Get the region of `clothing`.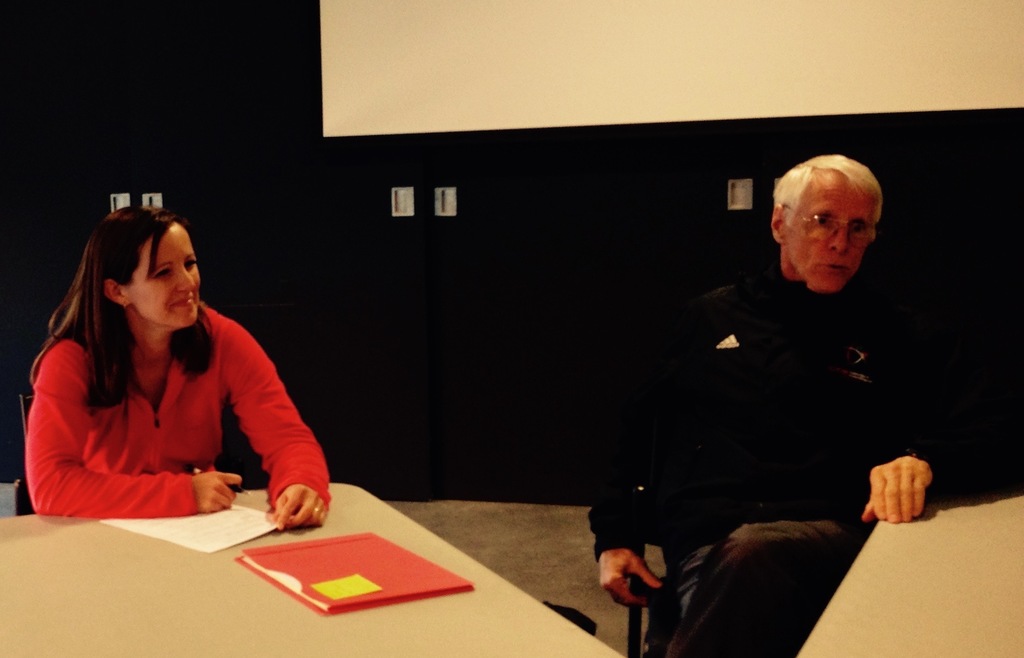
[584,264,932,645].
